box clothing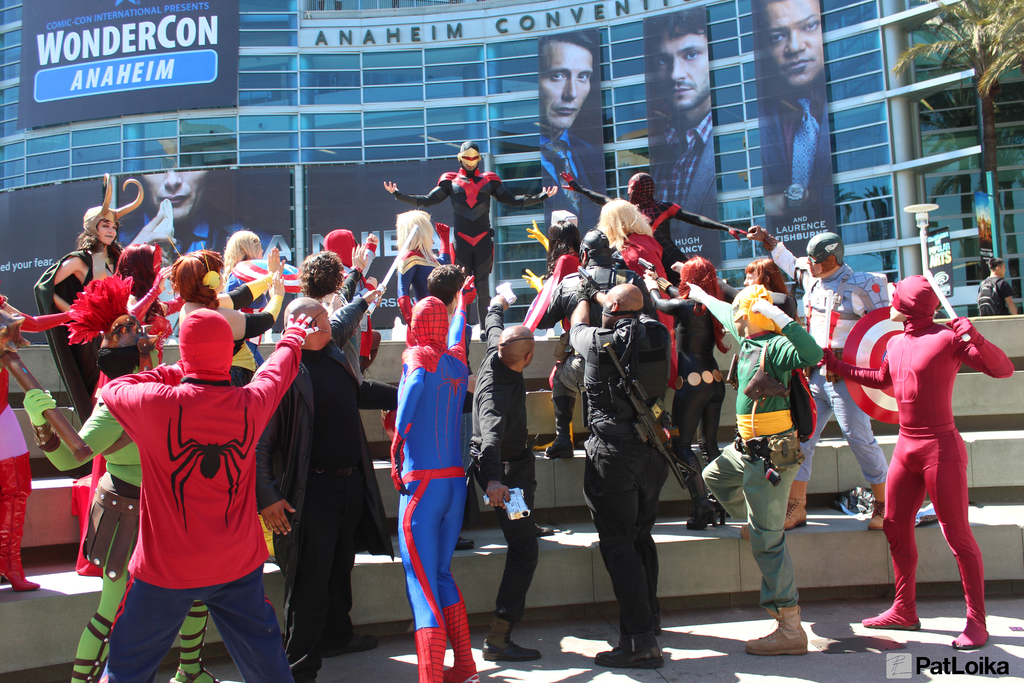
{"x1": 652, "y1": 114, "x2": 721, "y2": 274}
